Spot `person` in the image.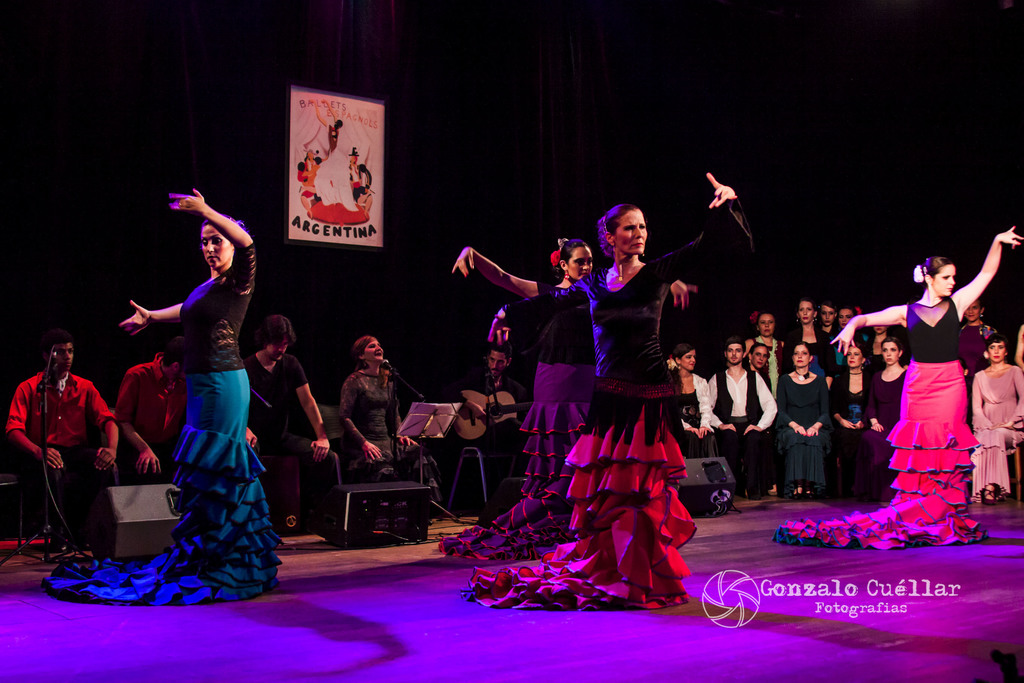
`person` found at (777, 226, 1023, 546).
